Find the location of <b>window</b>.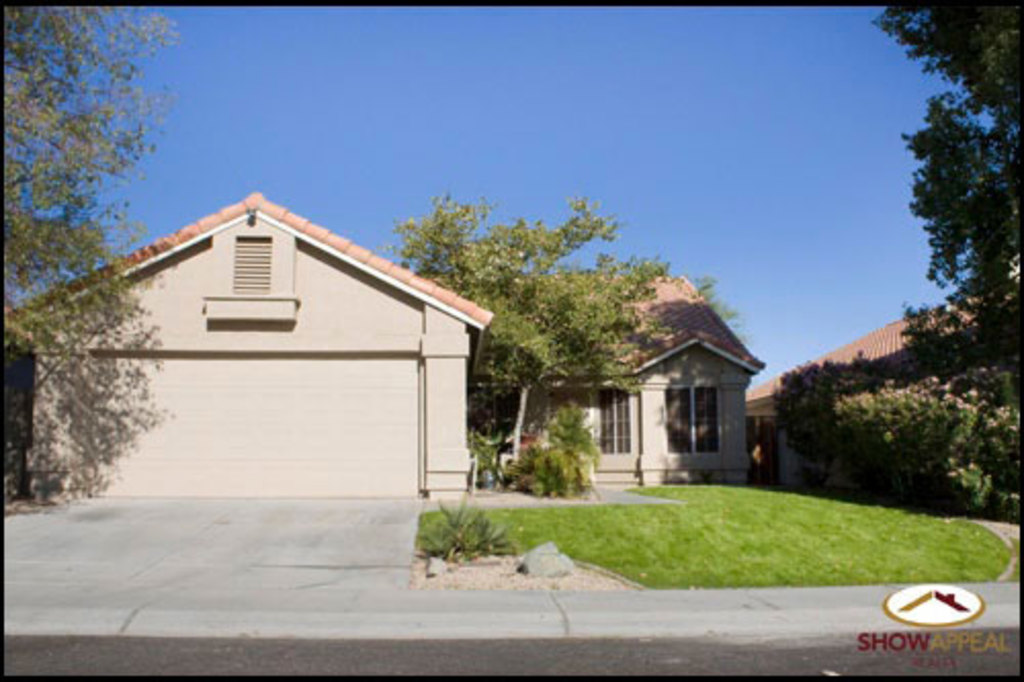
Location: bbox(592, 387, 643, 455).
